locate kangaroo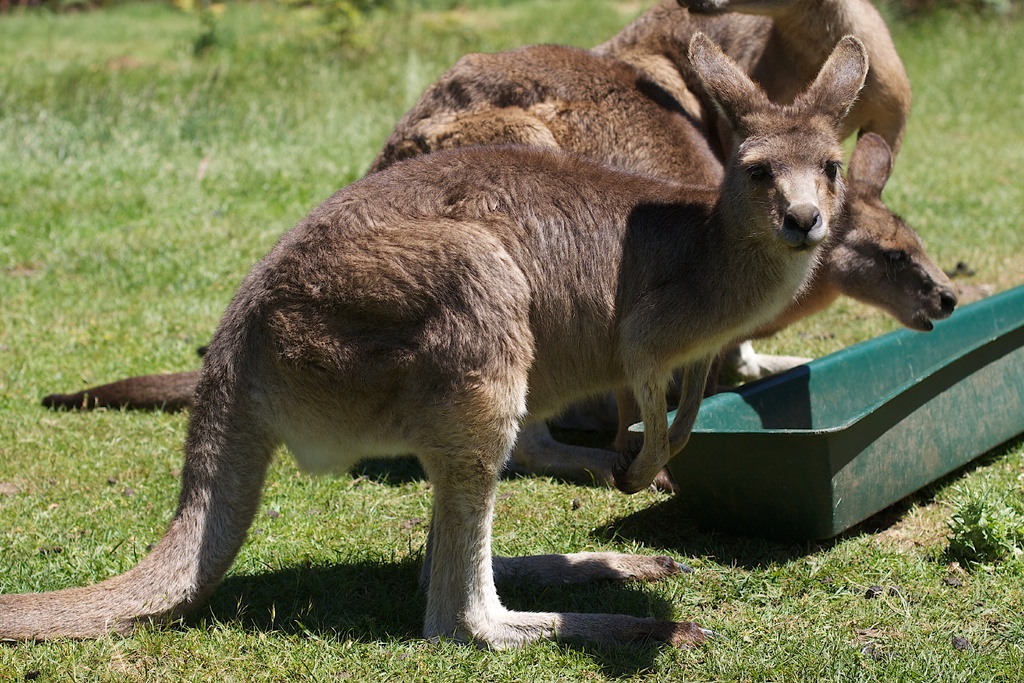
Rect(0, 26, 870, 654)
